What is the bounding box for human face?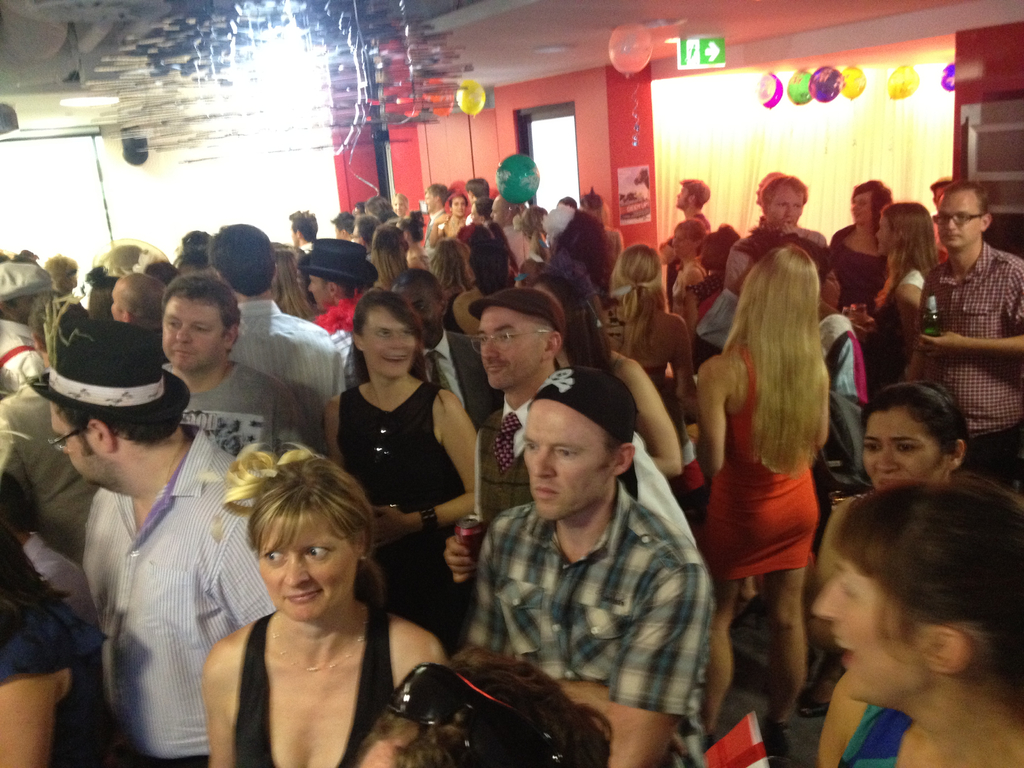
160, 310, 222, 369.
